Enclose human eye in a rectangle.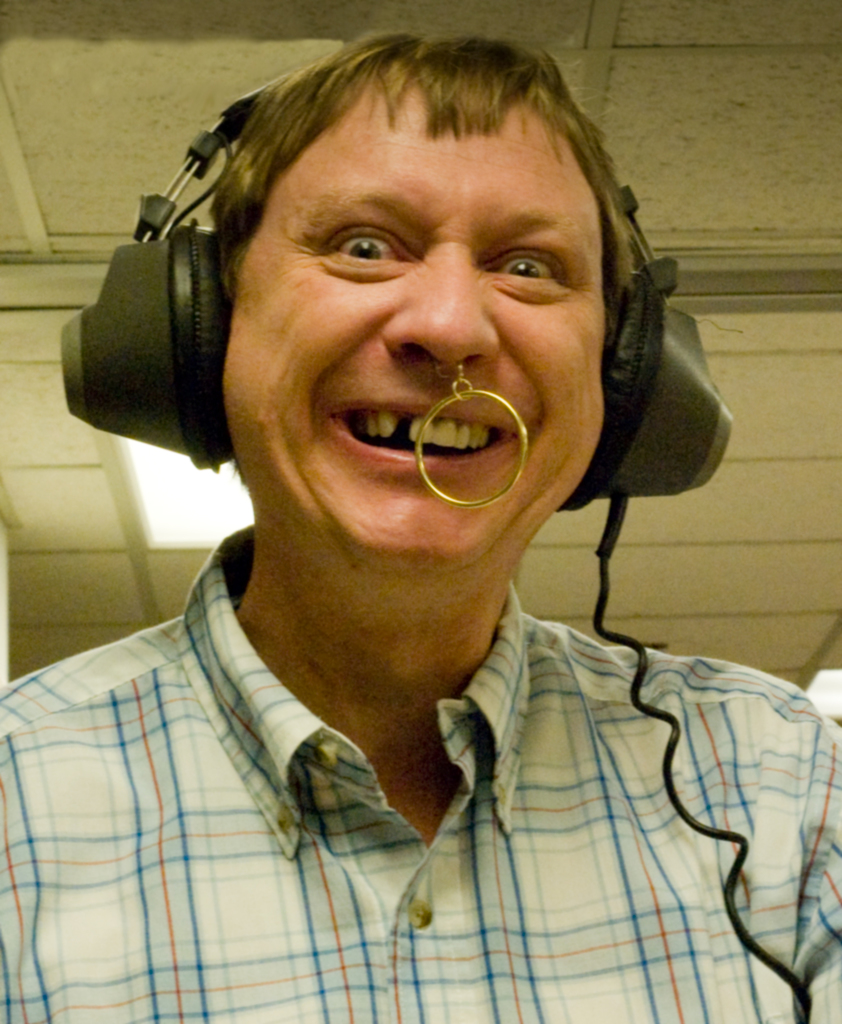
[left=281, top=207, right=417, bottom=279].
